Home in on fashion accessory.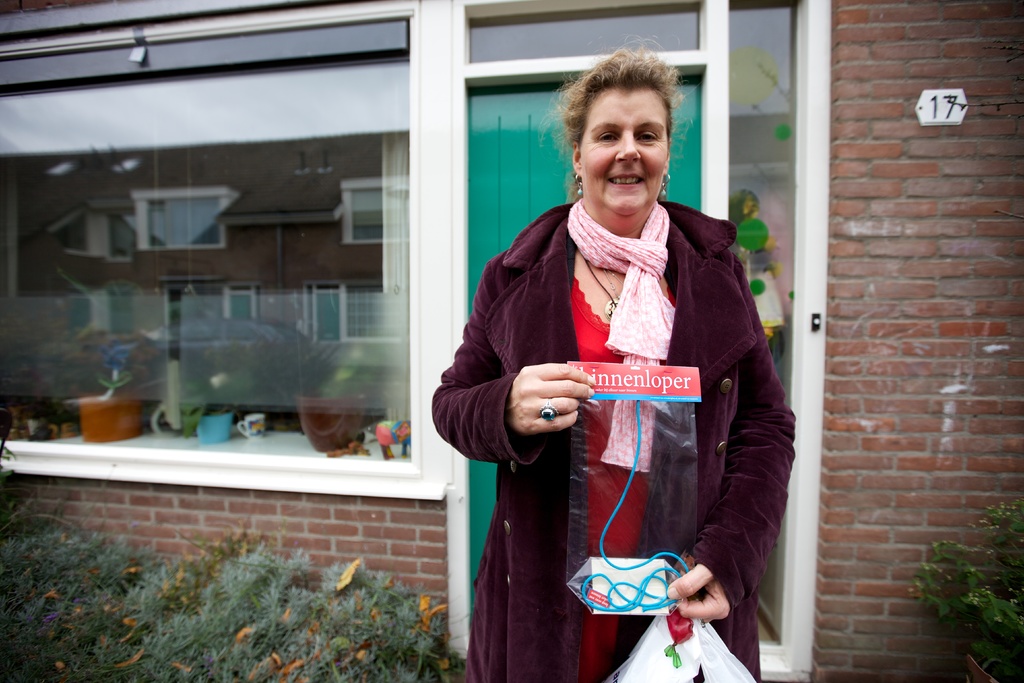
Homed in at <region>538, 398, 558, 424</region>.
